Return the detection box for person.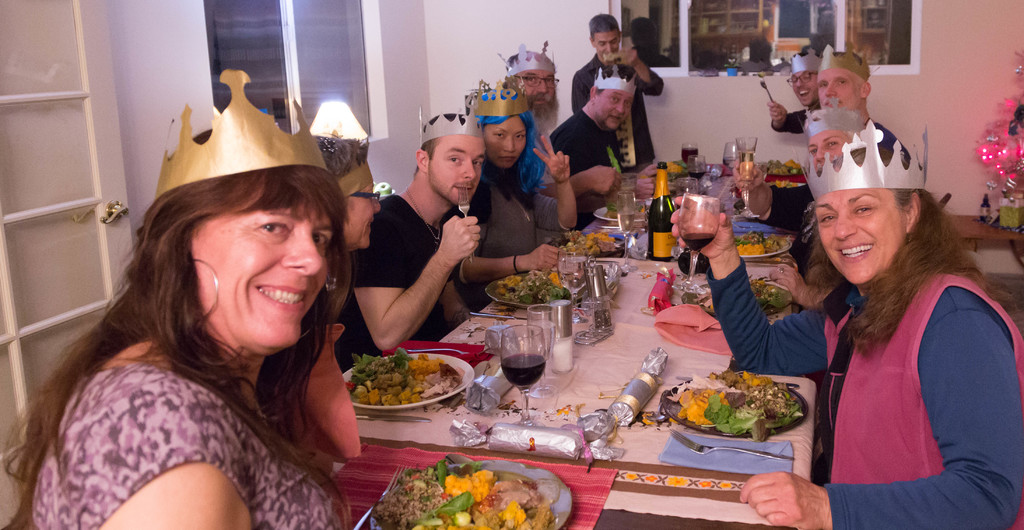
box=[547, 62, 641, 225].
